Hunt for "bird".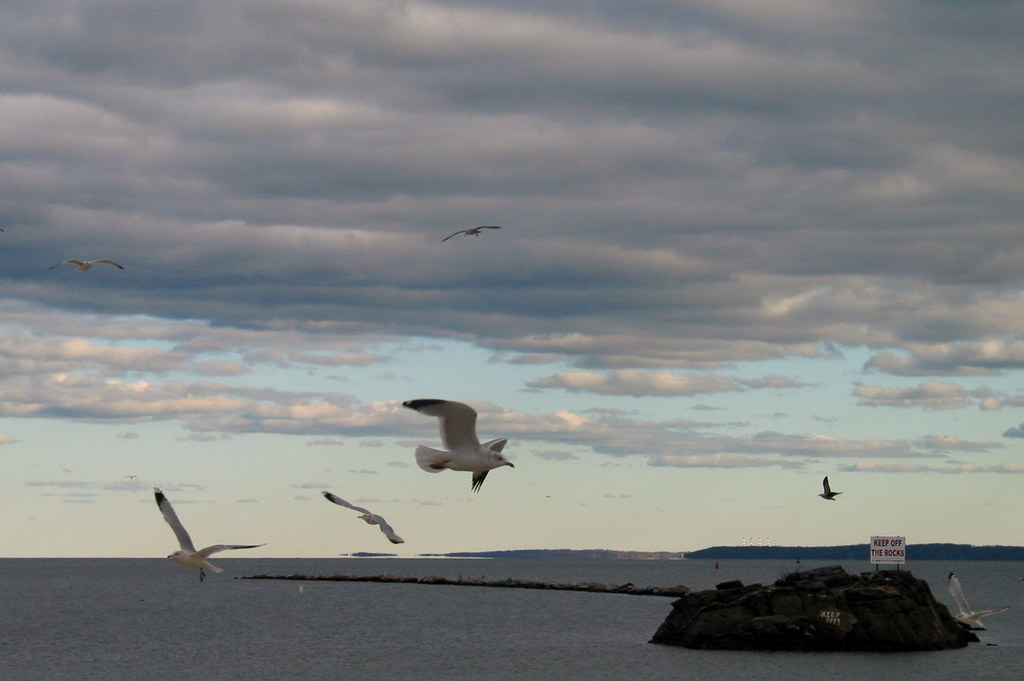
Hunted down at crop(44, 257, 123, 276).
